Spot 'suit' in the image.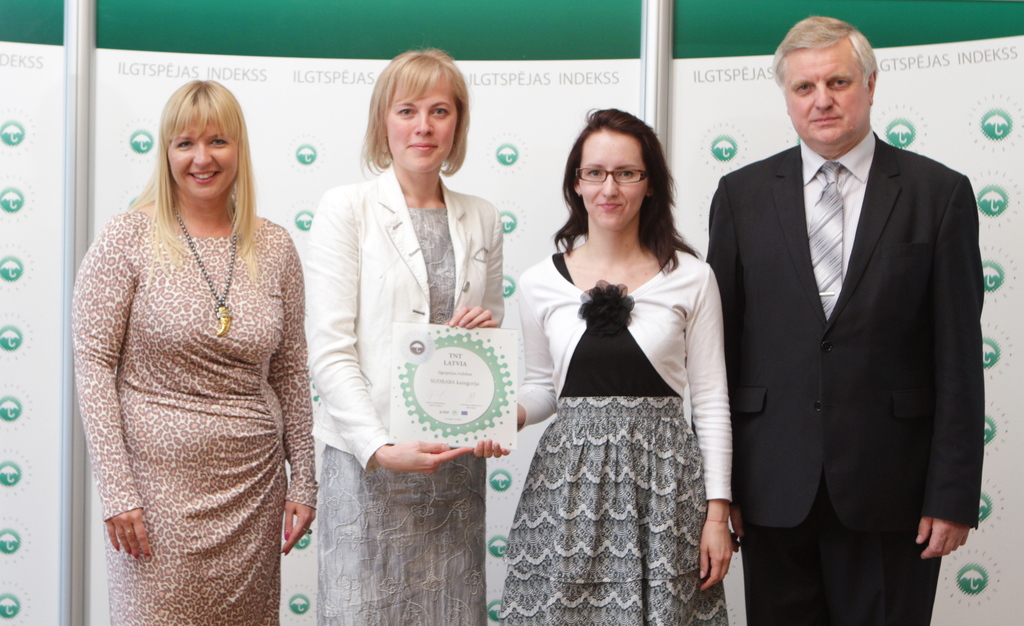
'suit' found at 710 128 984 622.
